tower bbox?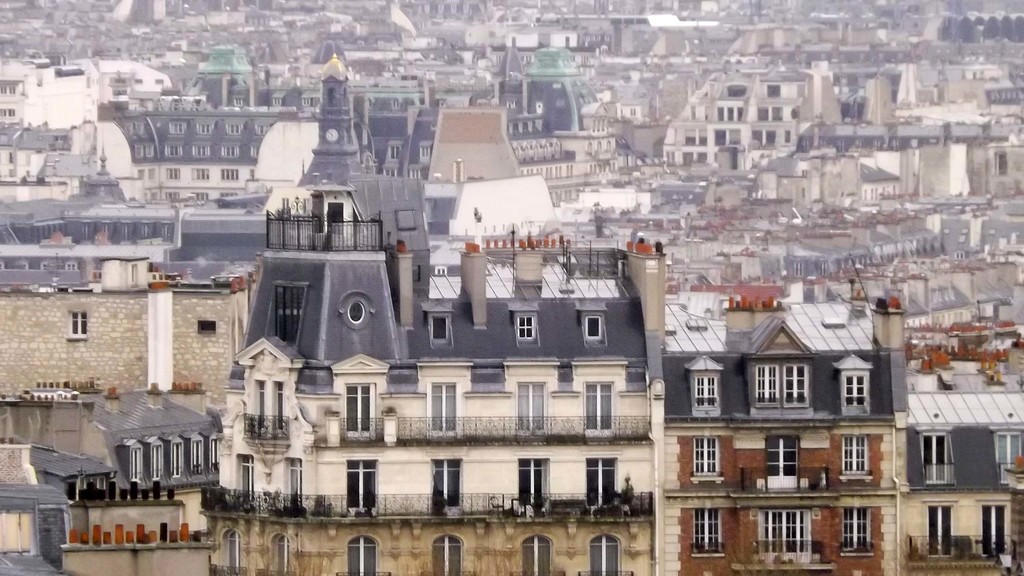
[left=227, top=195, right=413, bottom=438]
